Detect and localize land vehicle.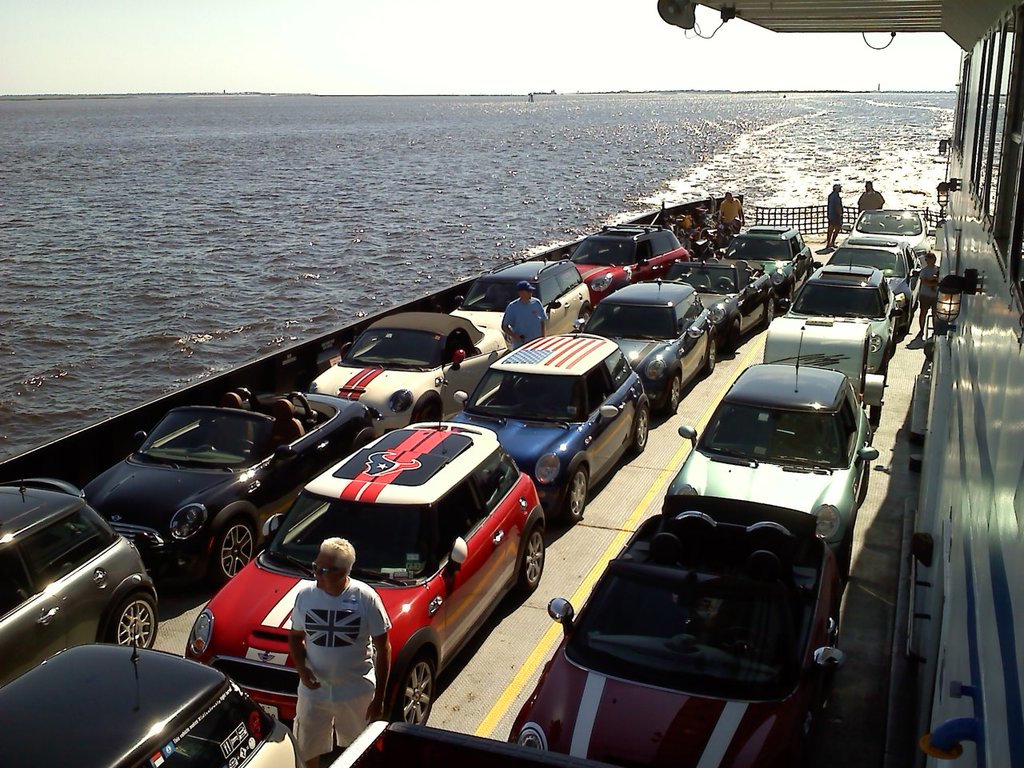
Localized at select_region(514, 498, 842, 767).
